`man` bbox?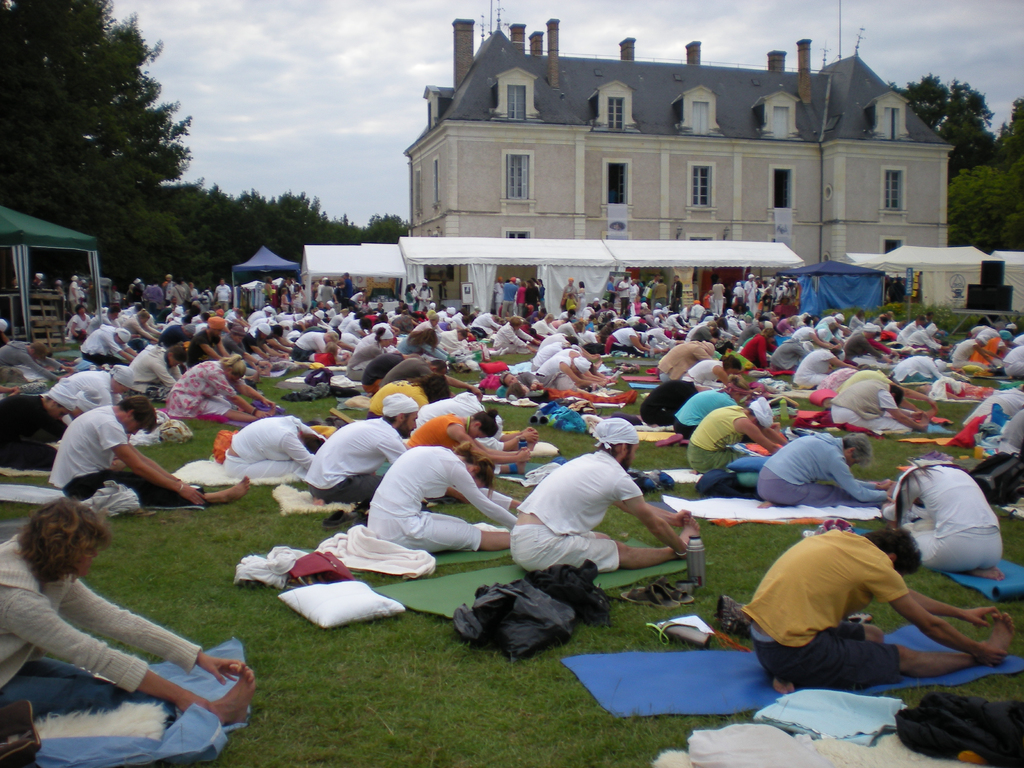
region(342, 271, 351, 295)
